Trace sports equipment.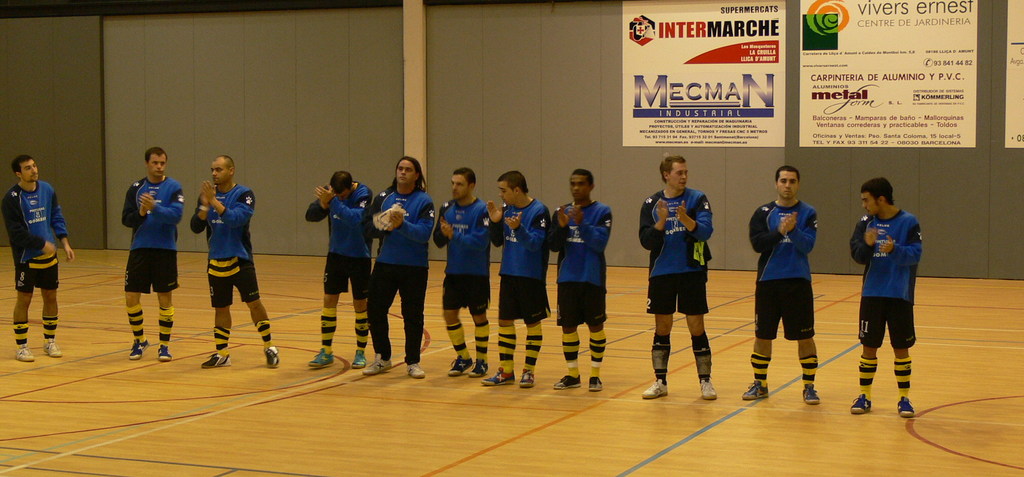
Traced to pyautogui.locateOnScreen(201, 351, 232, 367).
